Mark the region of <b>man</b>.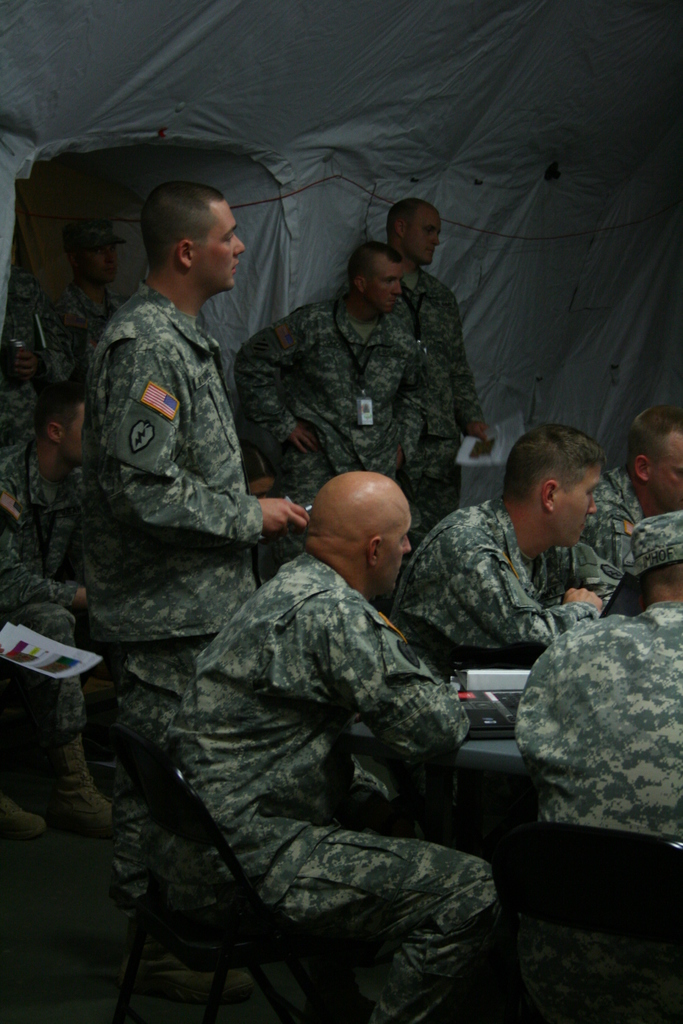
Region: rect(391, 426, 605, 705).
